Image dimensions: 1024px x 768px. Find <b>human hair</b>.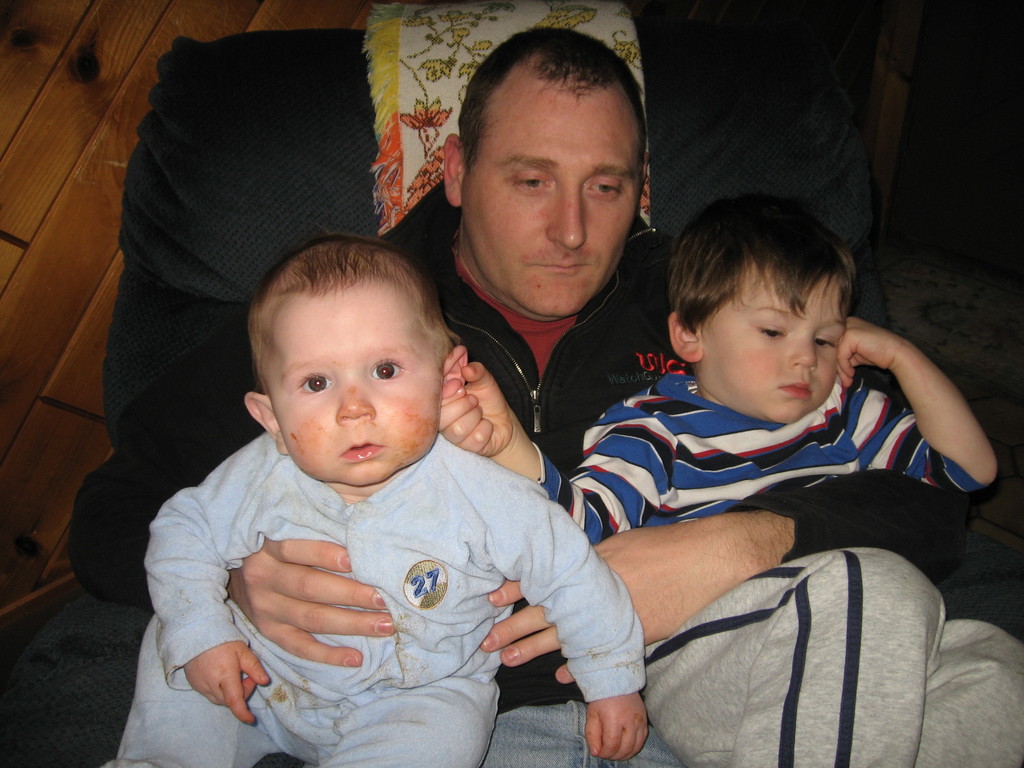
<box>668,194,871,381</box>.
